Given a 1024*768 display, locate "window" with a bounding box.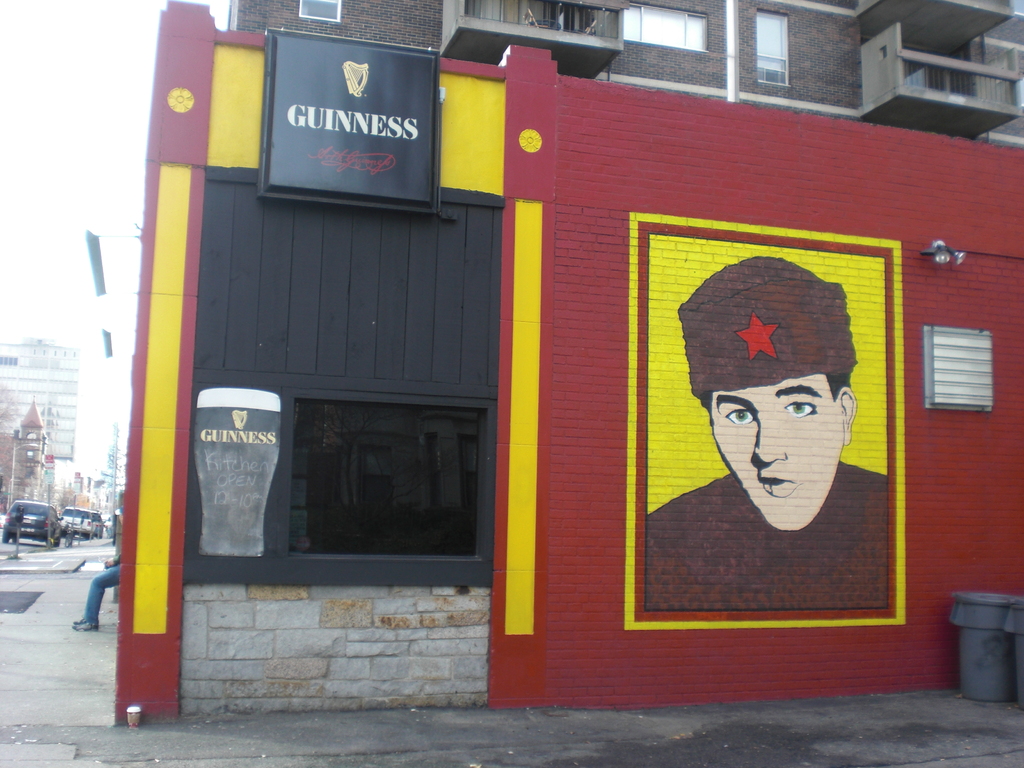
Located: x1=299 y1=0 x2=344 y2=22.
